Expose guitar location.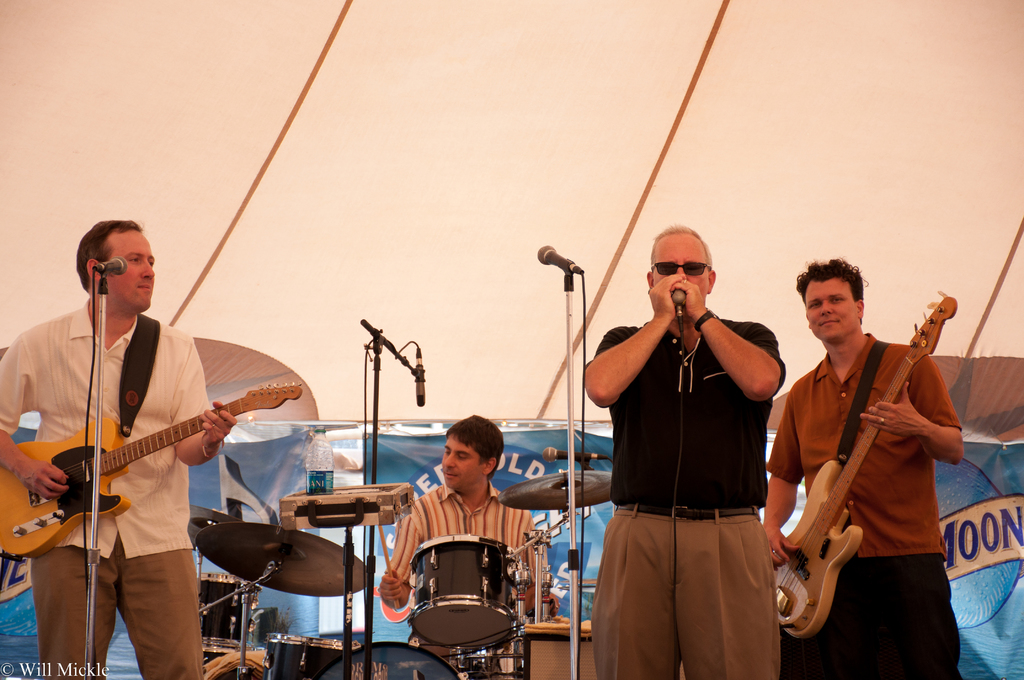
Exposed at bbox=[525, 528, 550, 614].
